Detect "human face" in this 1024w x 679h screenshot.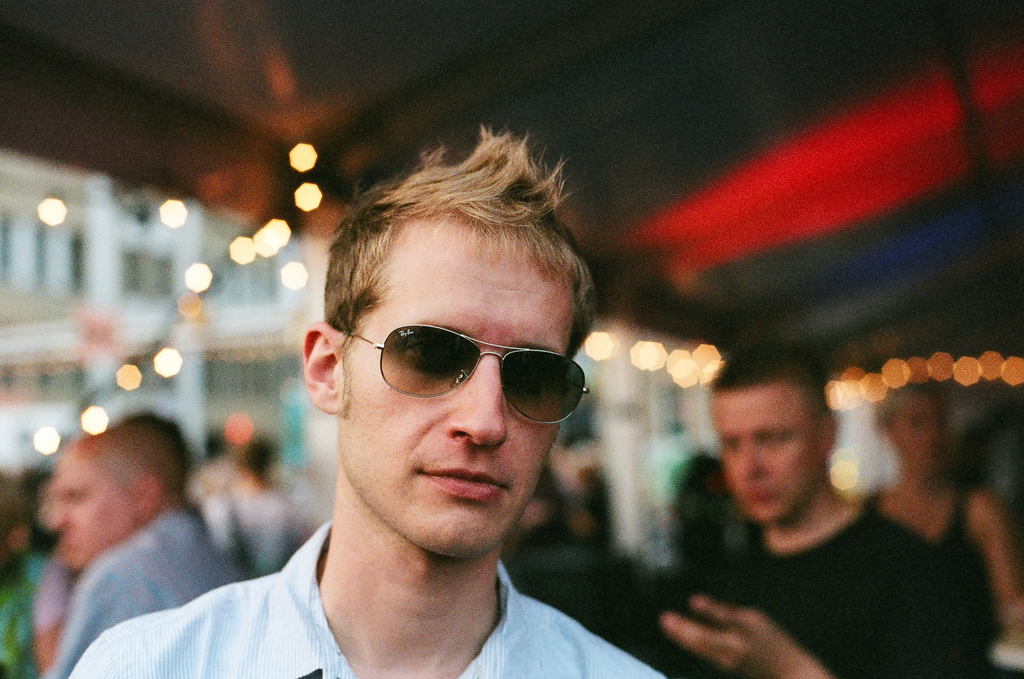
Detection: (877,397,938,470).
